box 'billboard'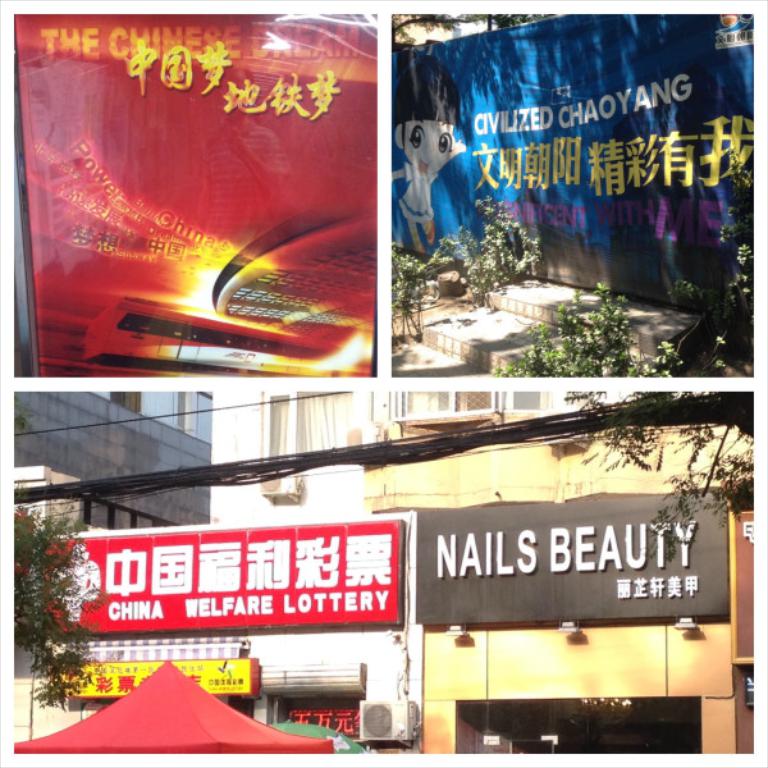
Rect(72, 653, 255, 698)
